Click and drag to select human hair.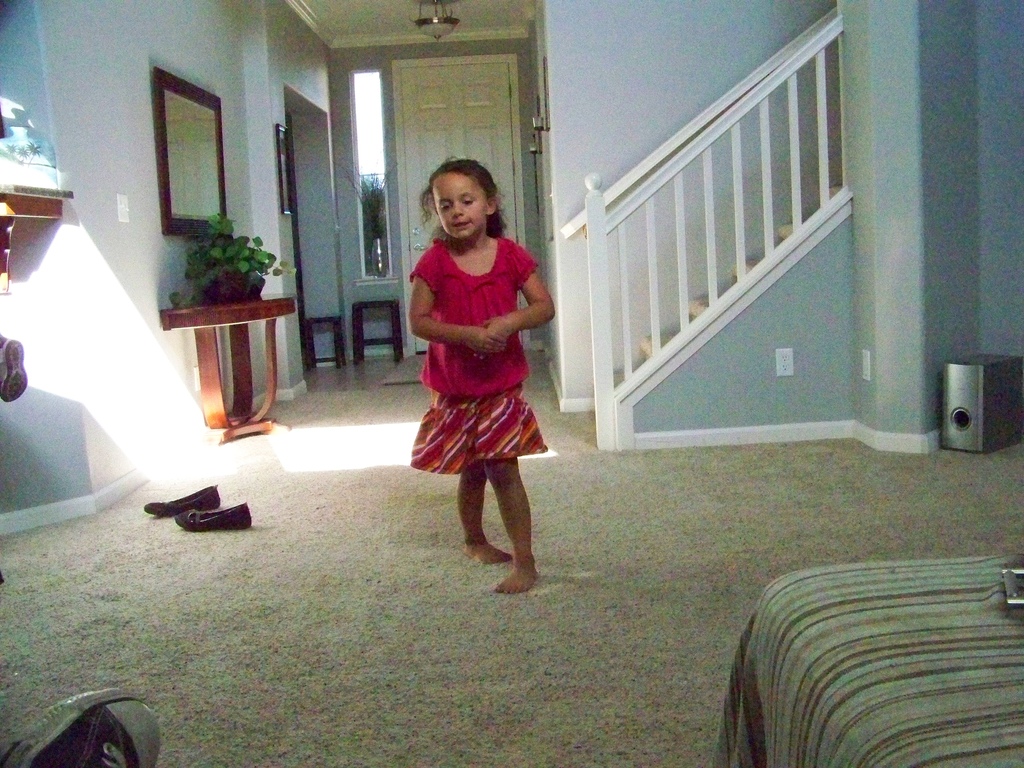
Selection: region(428, 159, 516, 249).
